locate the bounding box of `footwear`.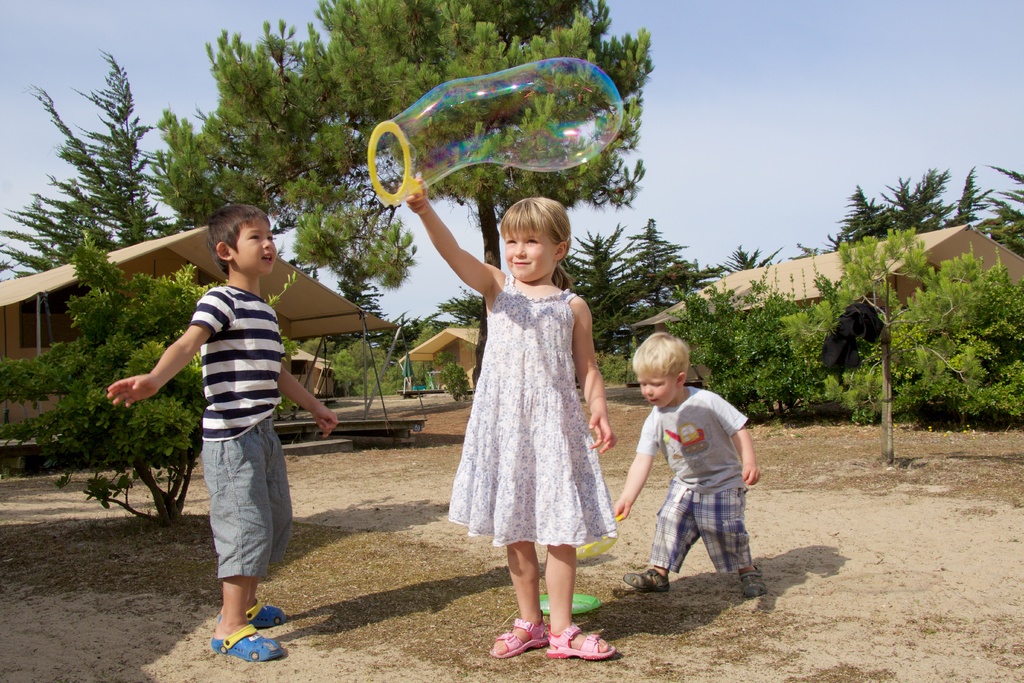
Bounding box: x1=208, y1=627, x2=287, y2=660.
